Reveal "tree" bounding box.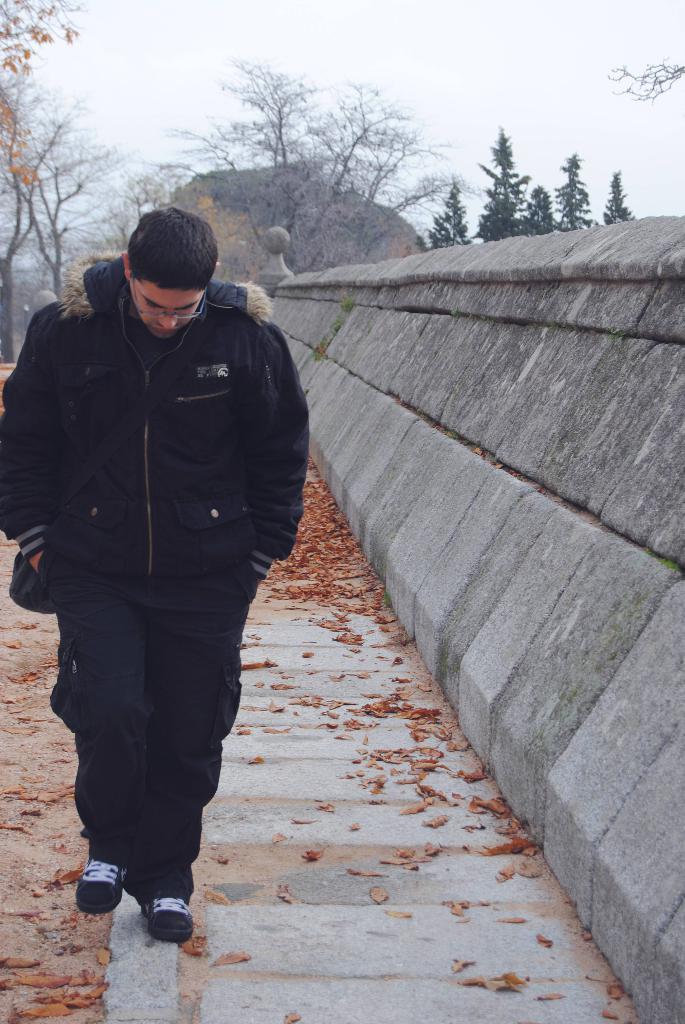
Revealed: 0,78,127,304.
